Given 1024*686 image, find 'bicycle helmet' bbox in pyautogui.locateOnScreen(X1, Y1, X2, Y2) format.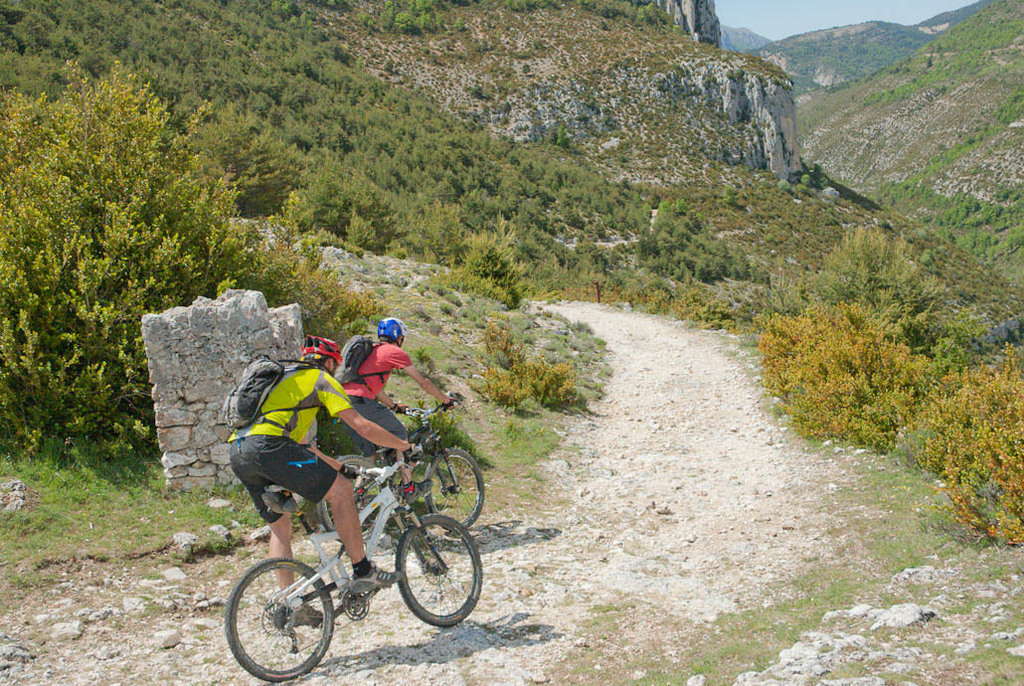
pyautogui.locateOnScreen(308, 334, 336, 358).
